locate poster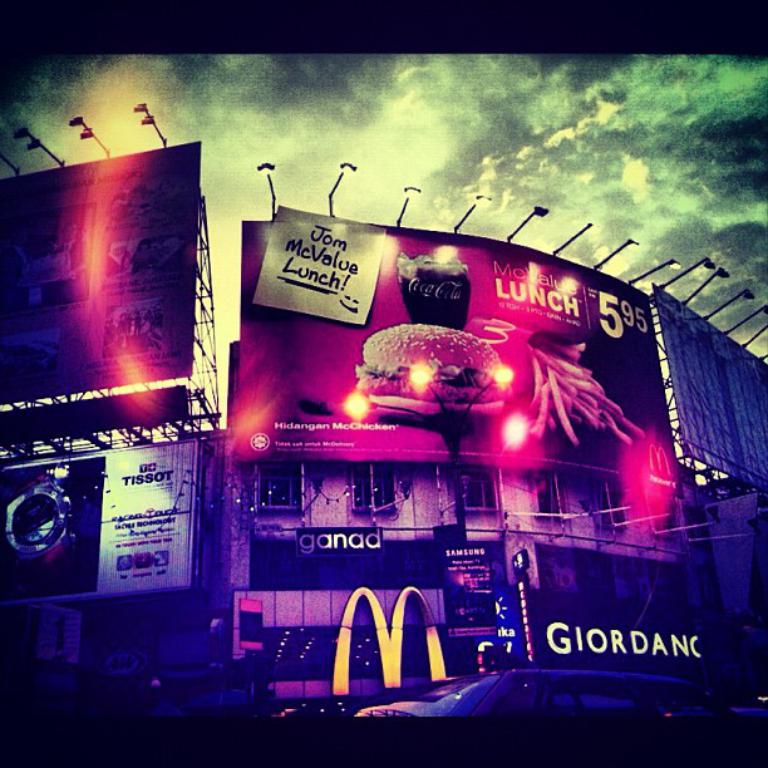
(left=250, top=520, right=511, bottom=704)
